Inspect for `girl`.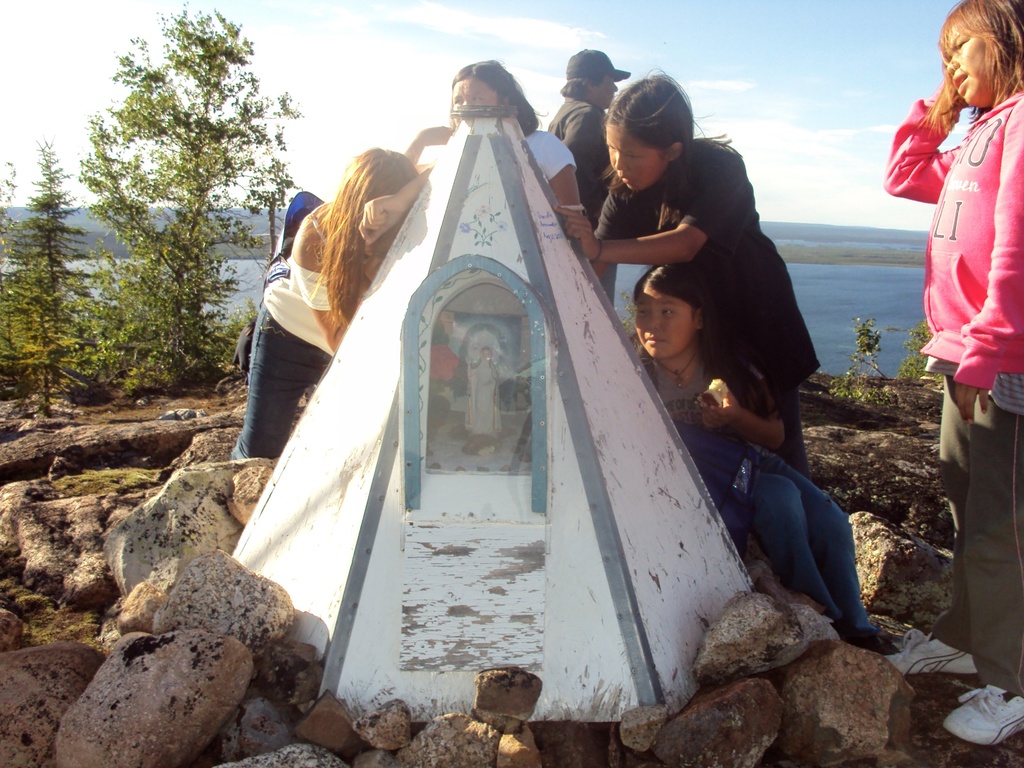
Inspection: locate(216, 148, 429, 463).
